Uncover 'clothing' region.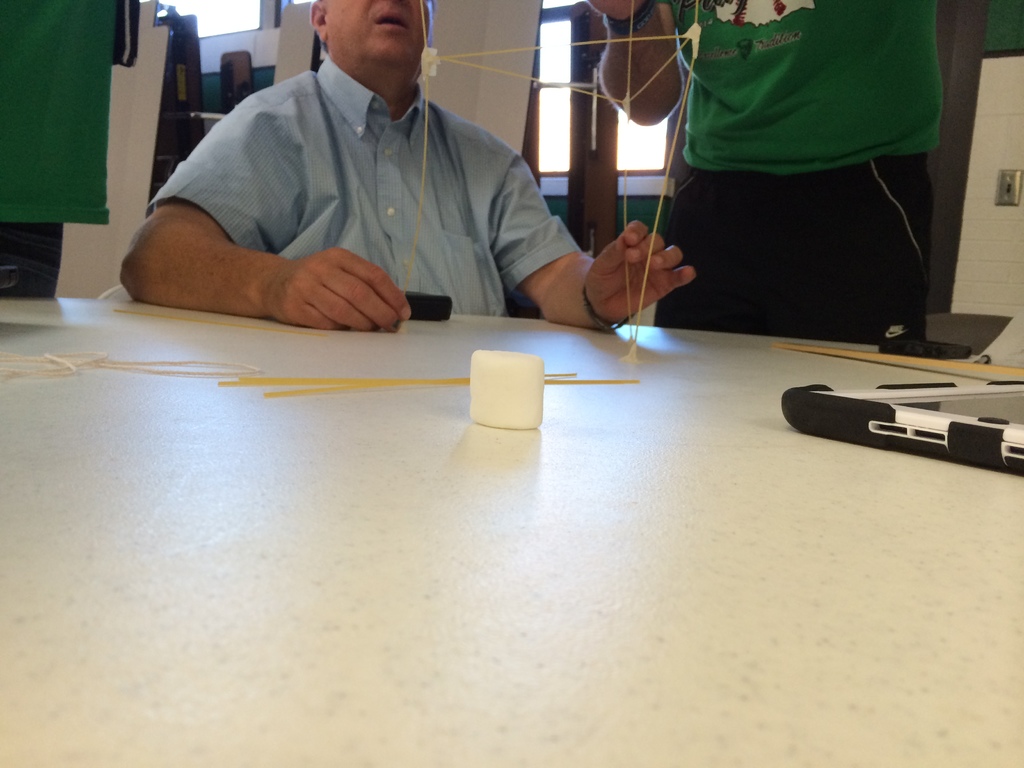
Uncovered: 668/0/936/353.
